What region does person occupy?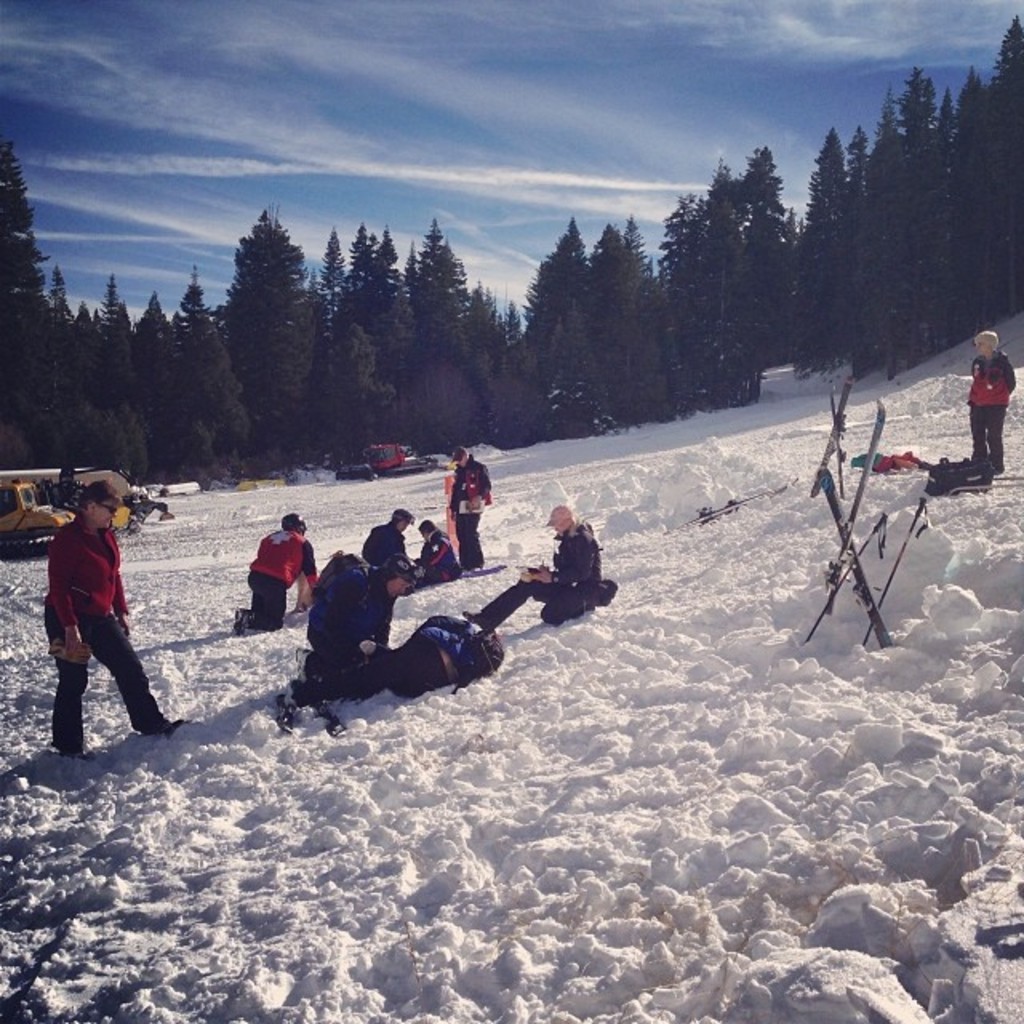
(x1=970, y1=334, x2=1022, y2=482).
